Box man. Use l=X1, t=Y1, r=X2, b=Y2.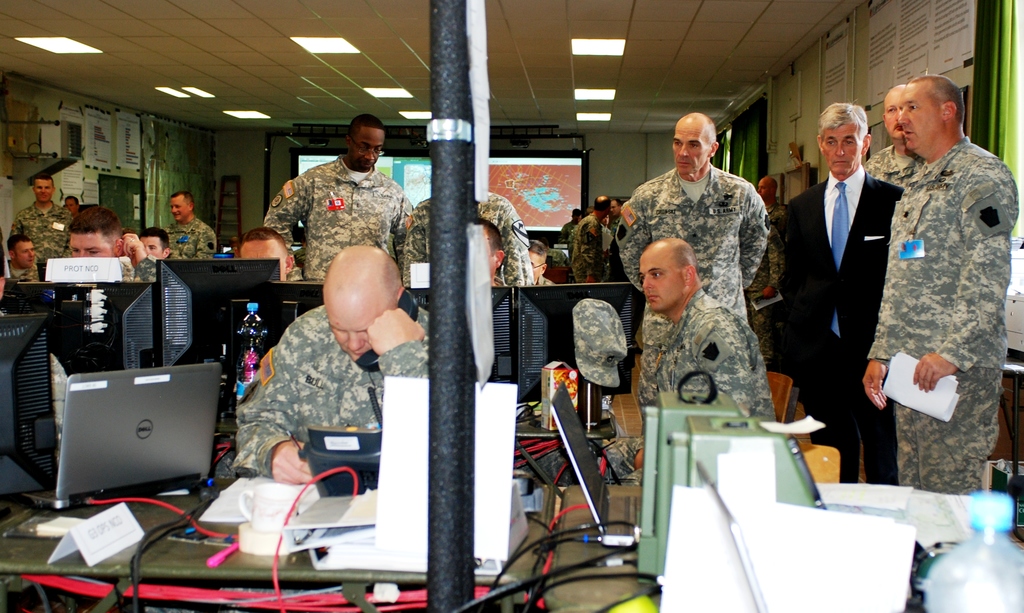
l=405, t=184, r=543, b=285.
